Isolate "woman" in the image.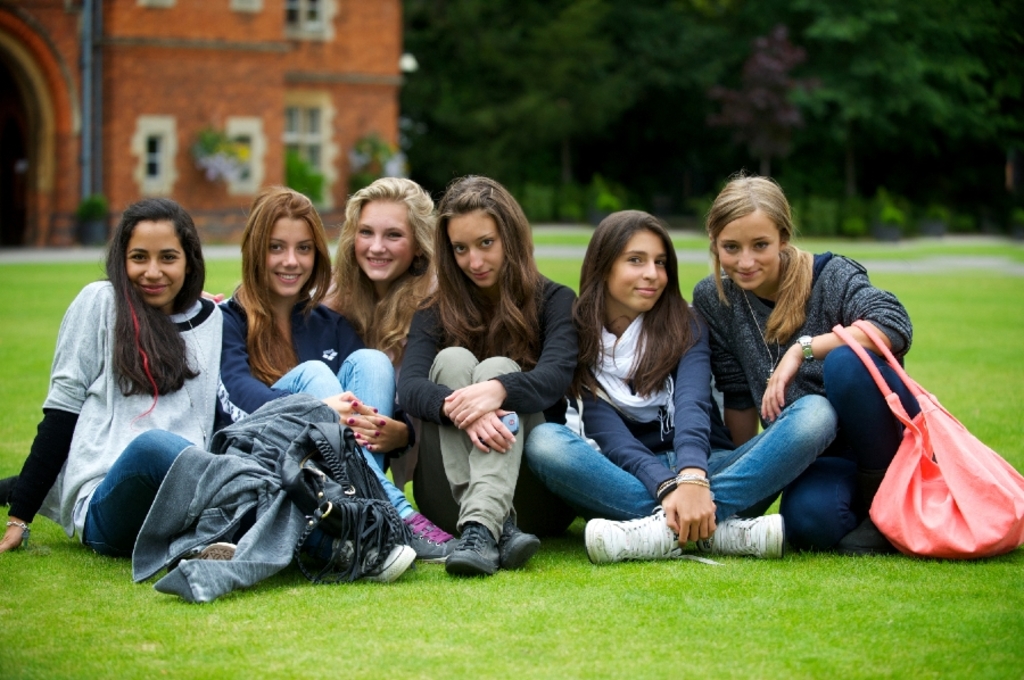
Isolated region: (x1=311, y1=175, x2=453, y2=516).
